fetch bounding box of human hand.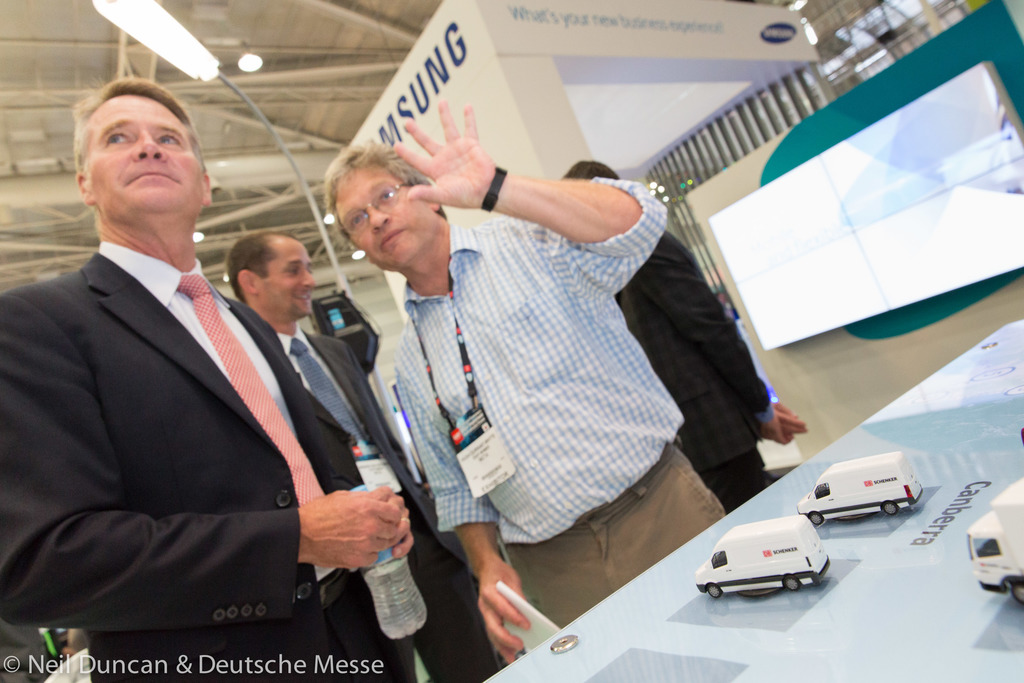
Bbox: bbox(771, 400, 810, 443).
